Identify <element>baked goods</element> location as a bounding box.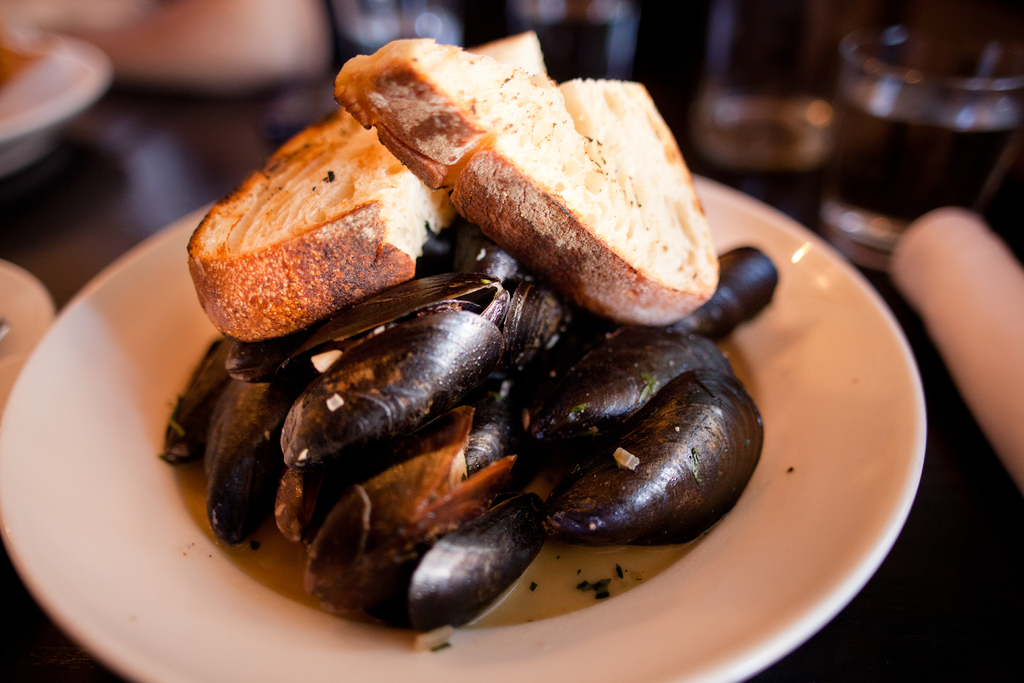
[x1=180, y1=26, x2=772, y2=628].
